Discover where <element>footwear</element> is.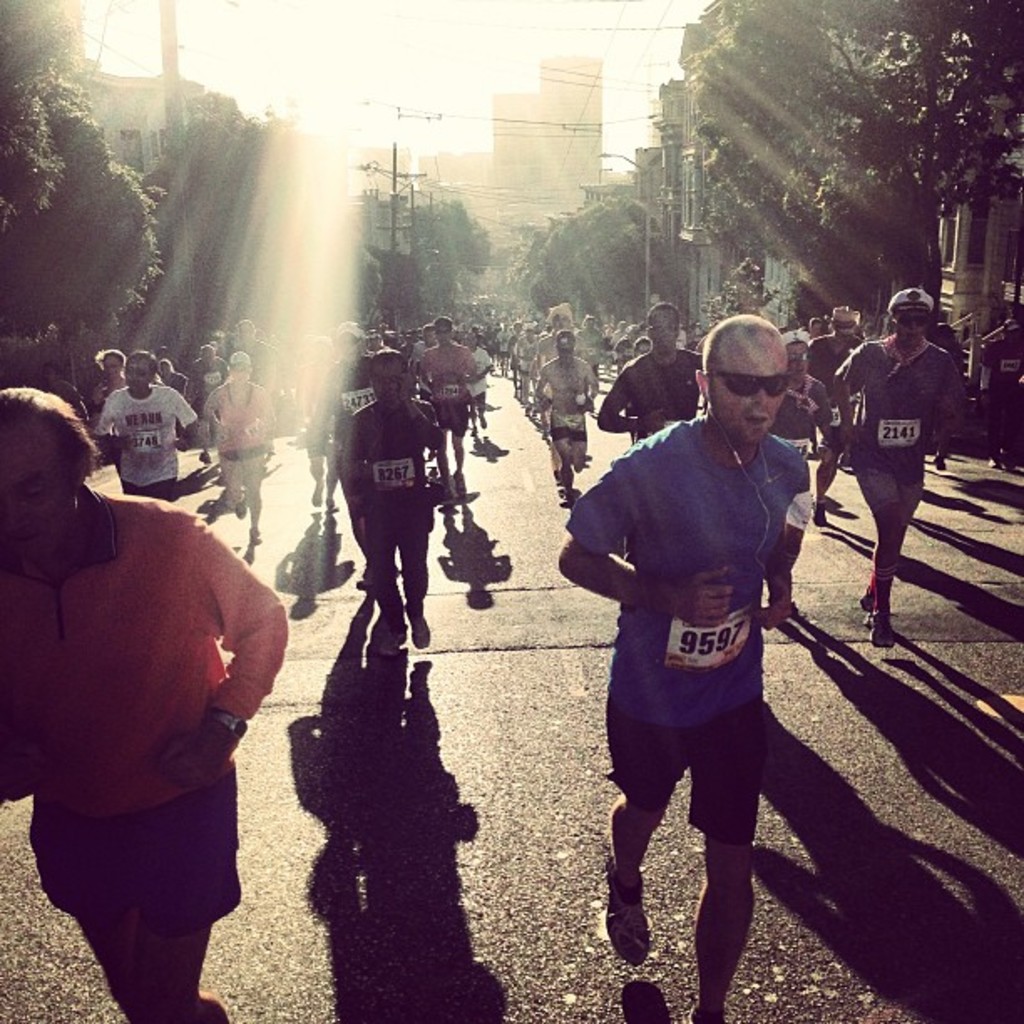
Discovered at {"x1": 376, "y1": 626, "x2": 410, "y2": 658}.
